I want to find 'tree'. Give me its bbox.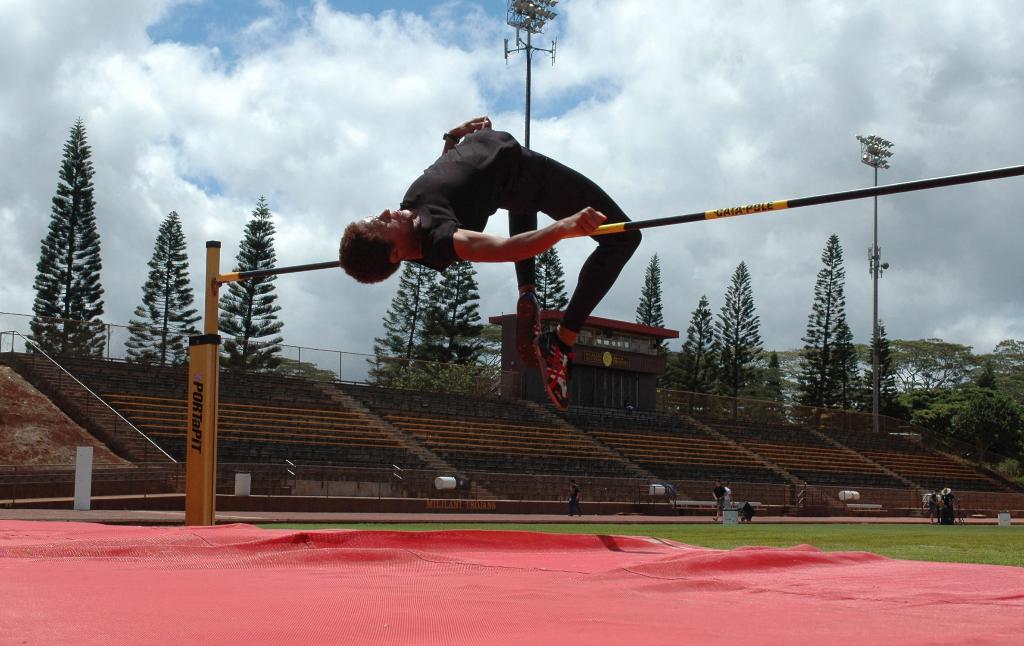
(x1=534, y1=242, x2=570, y2=318).
